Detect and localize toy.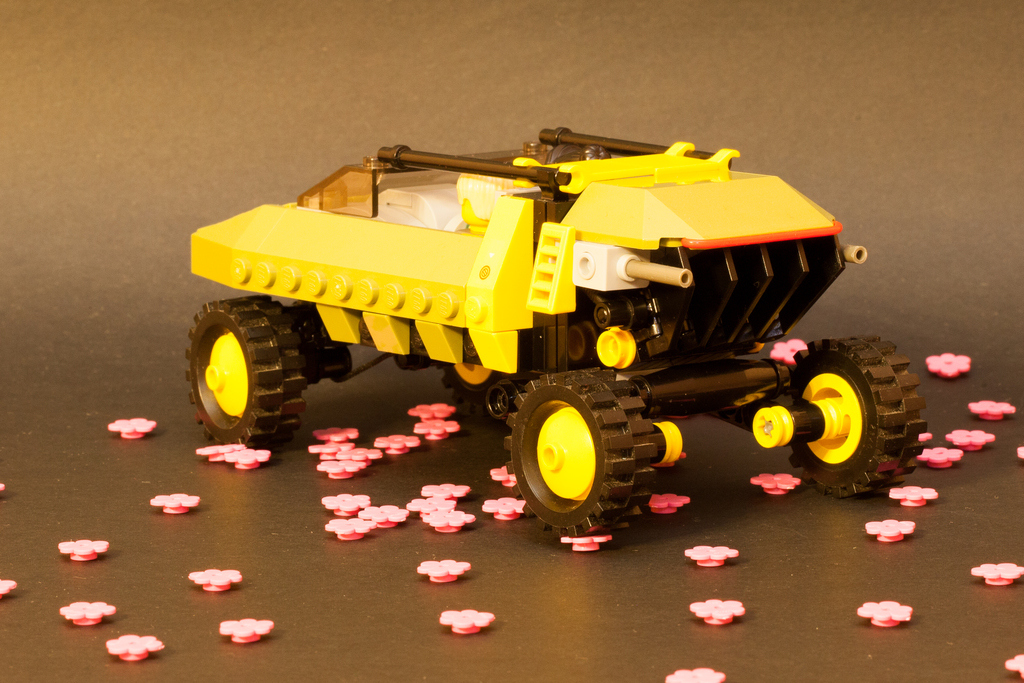
Localized at [227,449,271,468].
